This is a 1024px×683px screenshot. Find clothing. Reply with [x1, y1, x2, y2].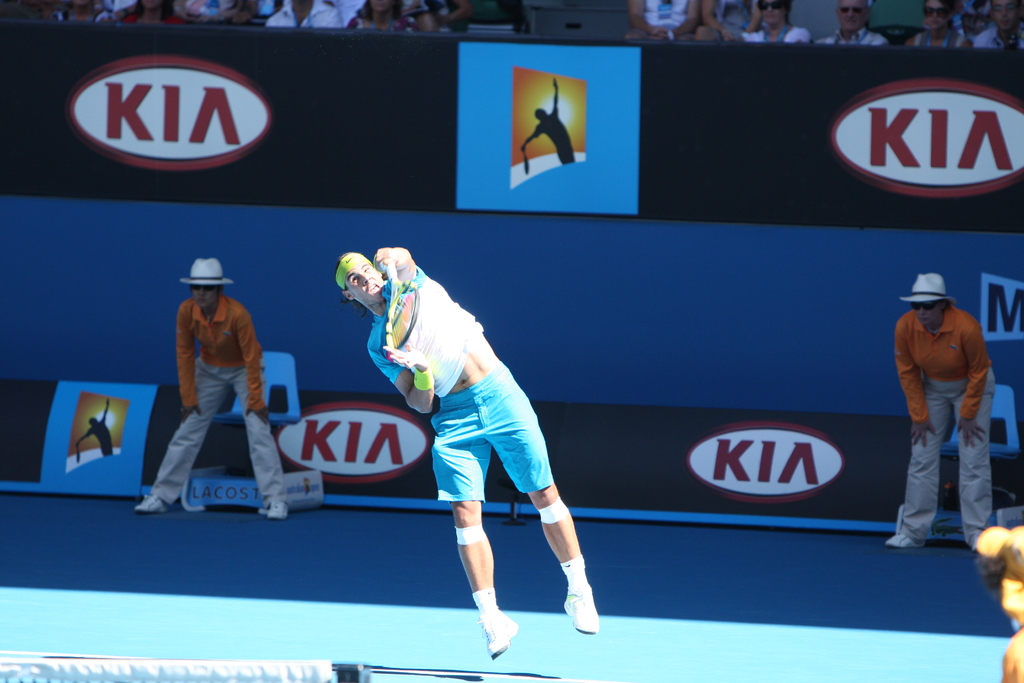
[925, 26, 966, 51].
